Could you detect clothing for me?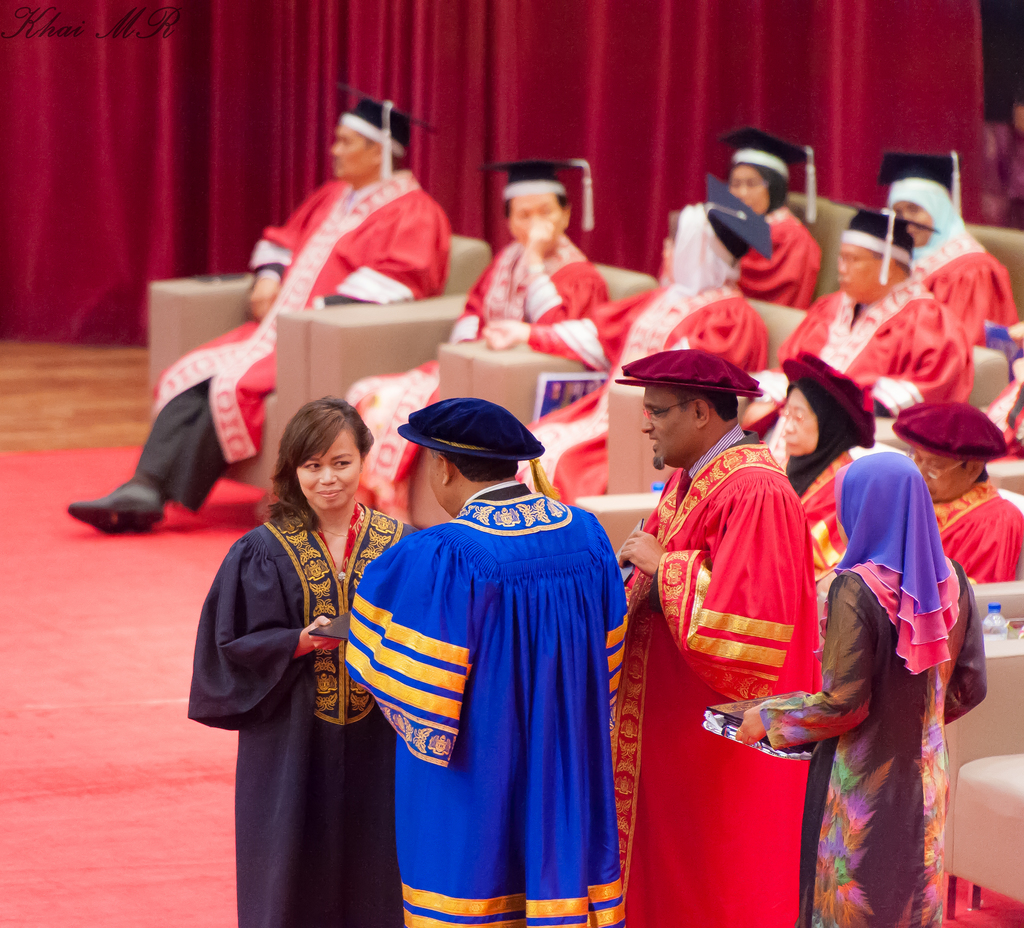
Detection result: 734:203:826:311.
